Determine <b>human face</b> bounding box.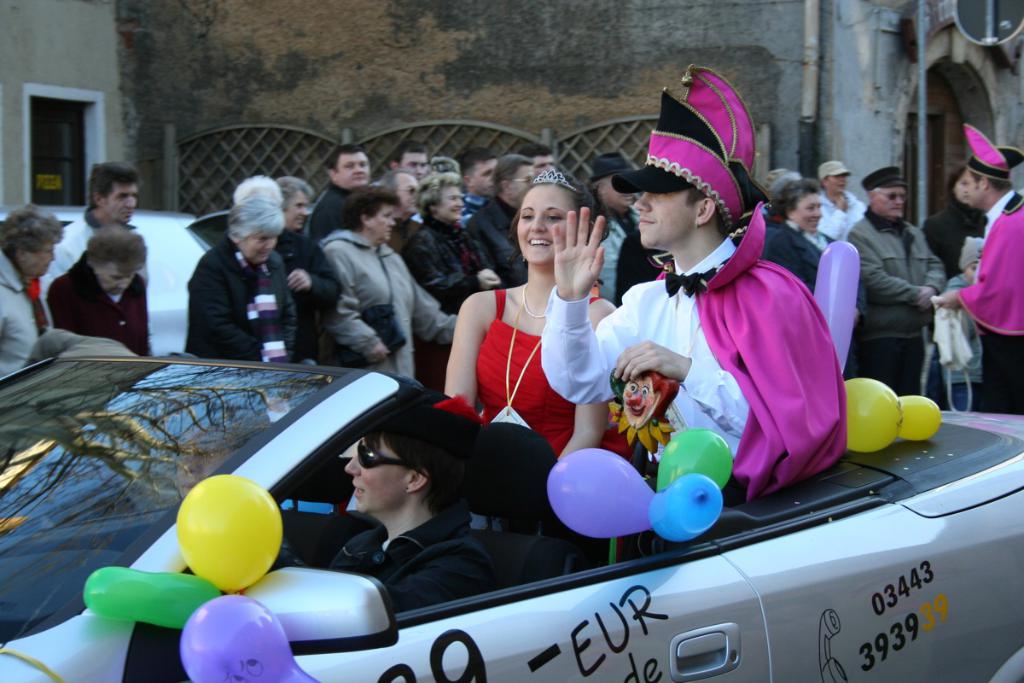
Determined: crop(342, 423, 422, 510).
